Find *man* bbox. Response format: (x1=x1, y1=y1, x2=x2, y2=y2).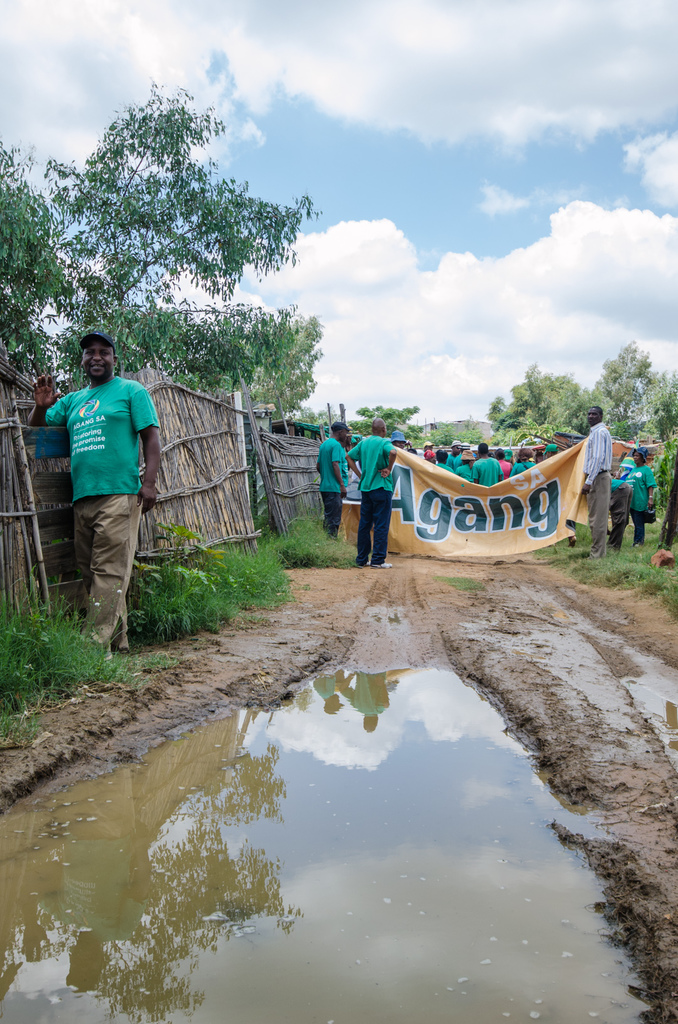
(x1=537, y1=444, x2=554, y2=470).
